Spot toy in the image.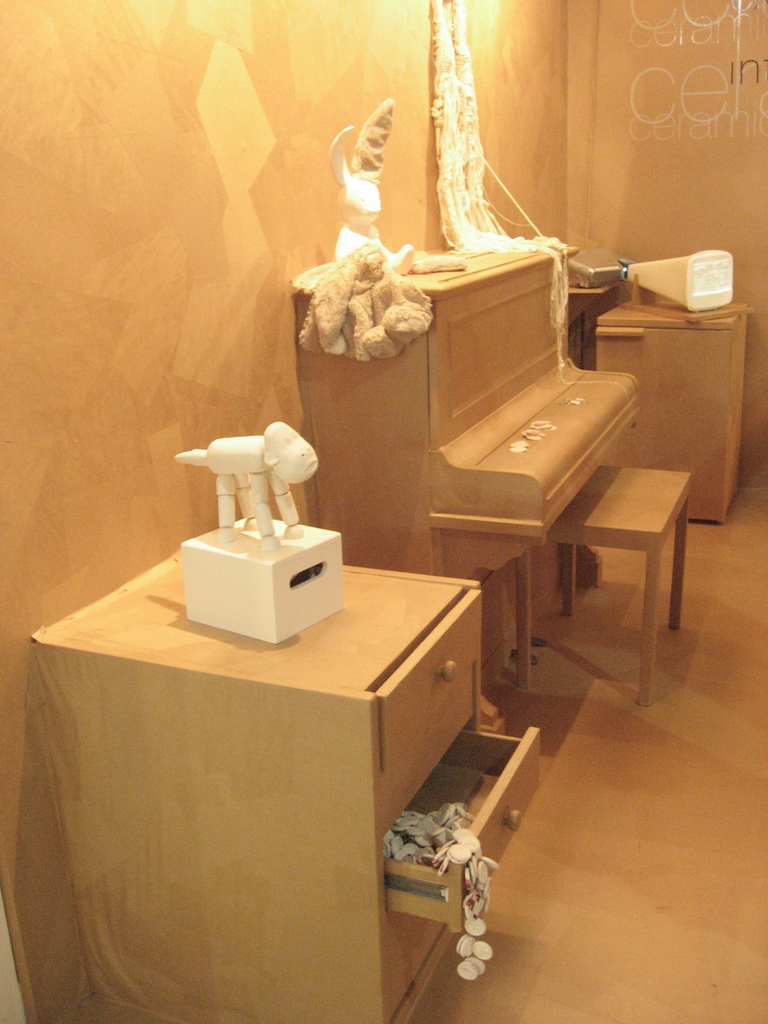
toy found at region(292, 90, 468, 290).
